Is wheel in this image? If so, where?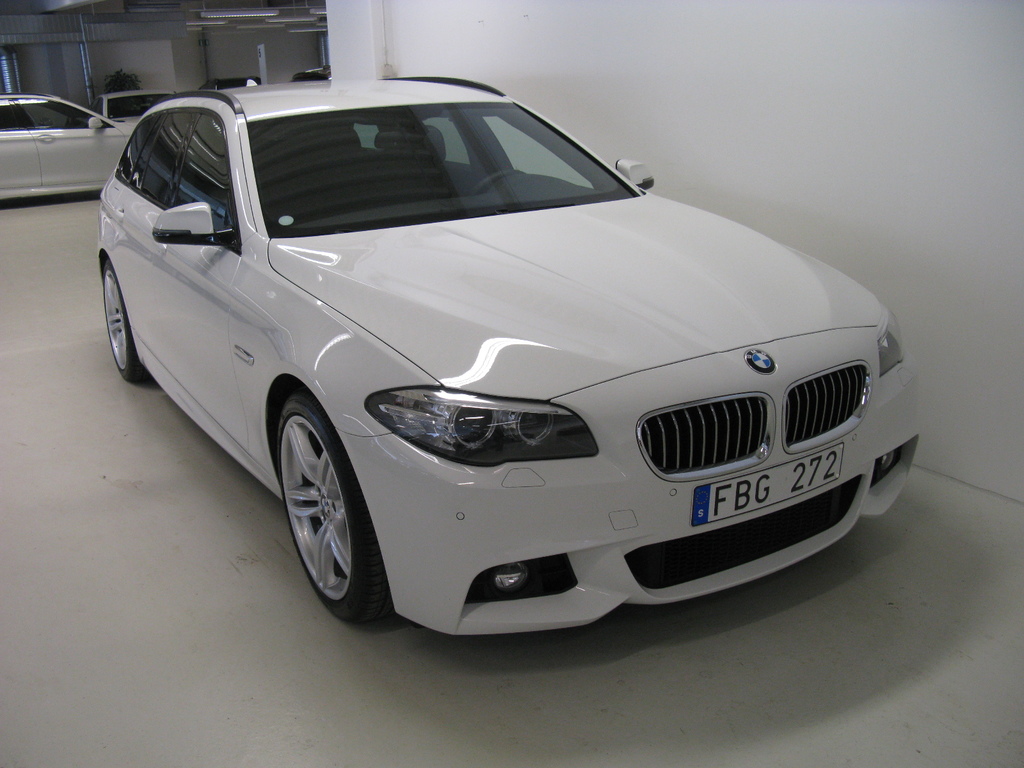
Yes, at <box>102,257,151,382</box>.
